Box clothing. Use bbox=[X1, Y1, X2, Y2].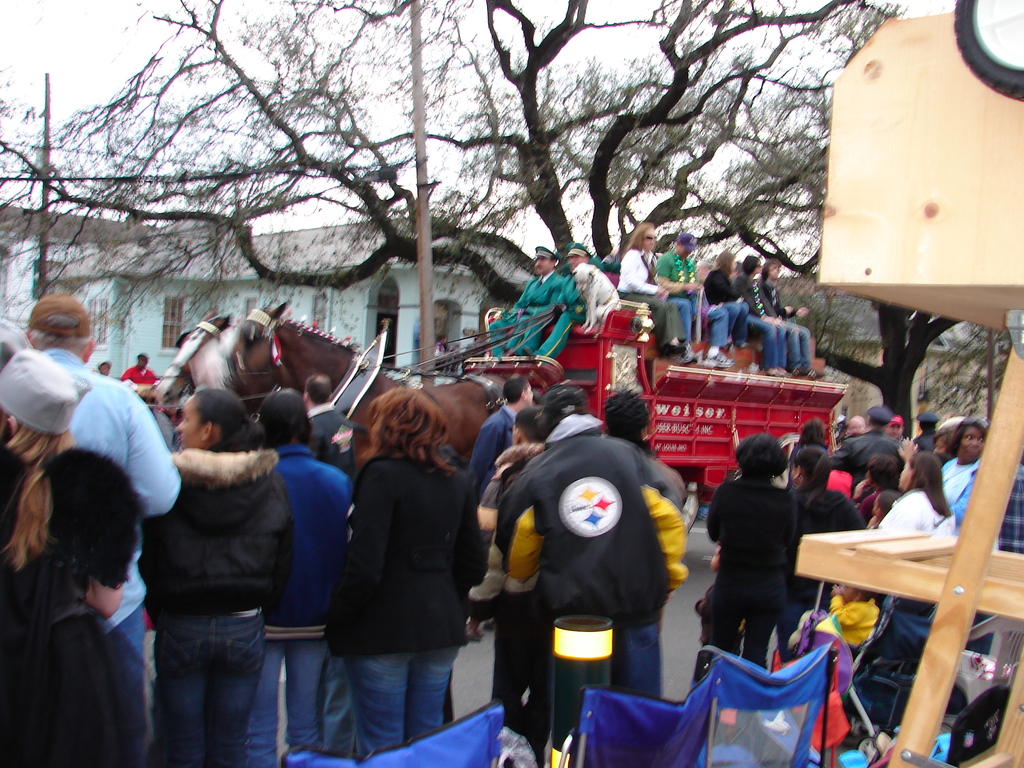
bbox=[666, 246, 703, 345].
